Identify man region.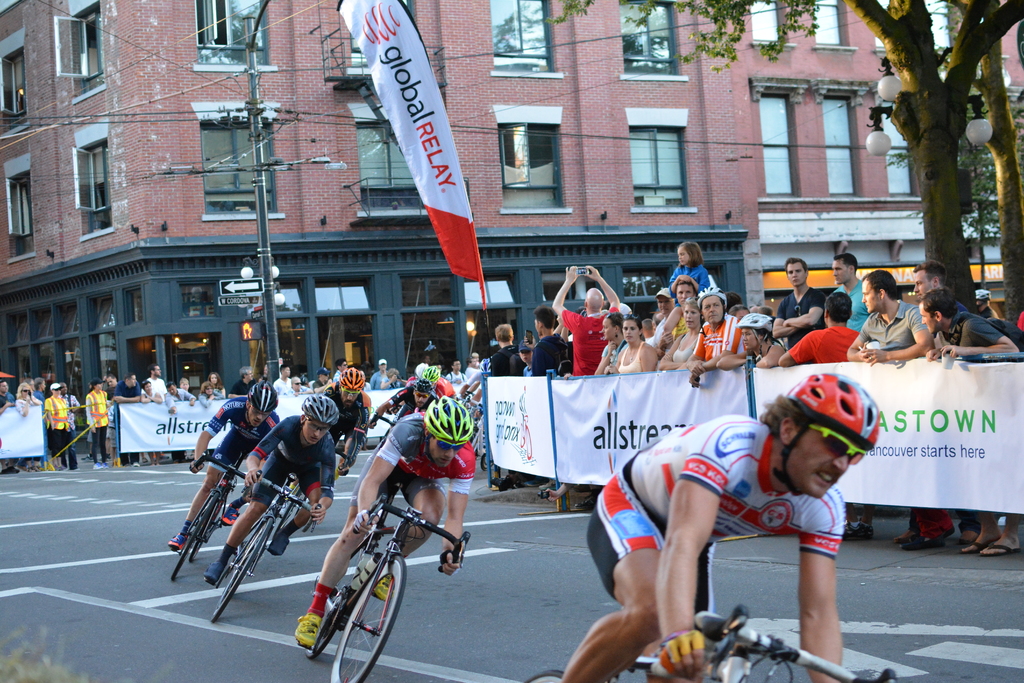
Region: x1=257 y1=366 x2=271 y2=386.
